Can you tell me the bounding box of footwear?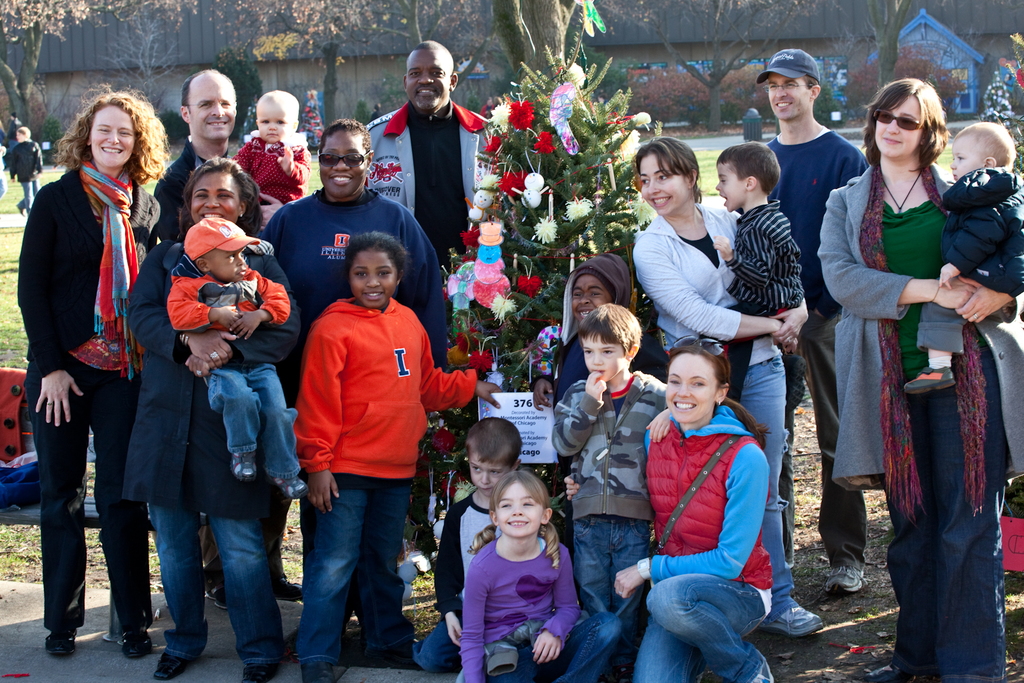
{"x1": 828, "y1": 560, "x2": 872, "y2": 592}.
